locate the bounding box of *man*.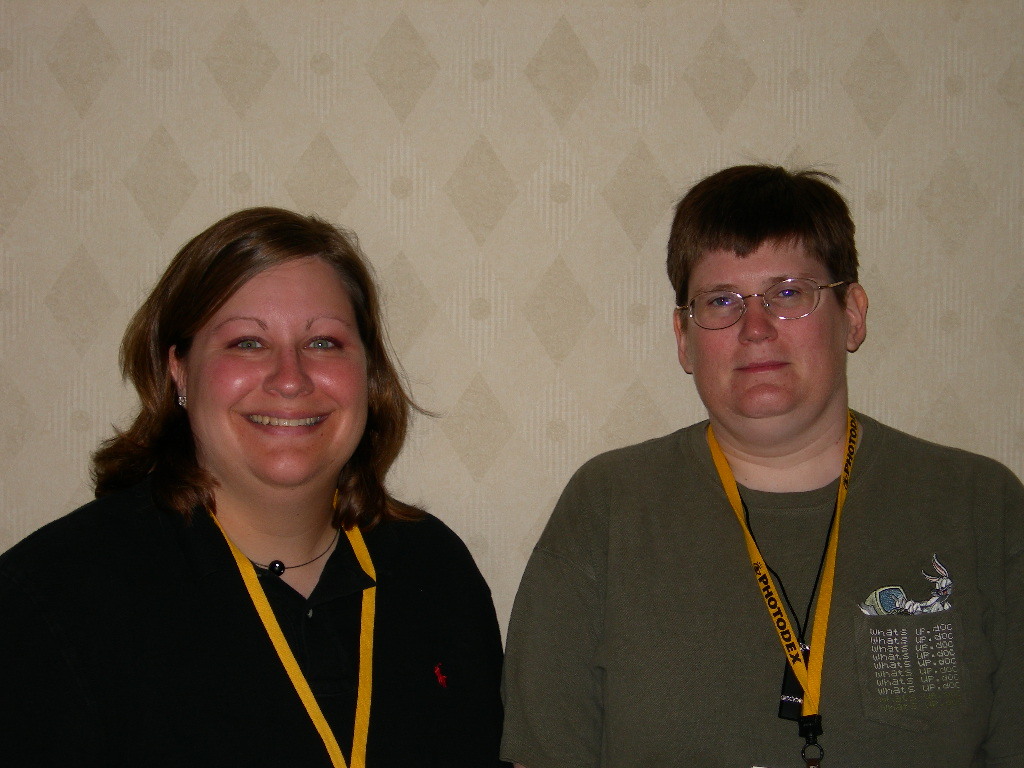
Bounding box: 507,170,1023,758.
